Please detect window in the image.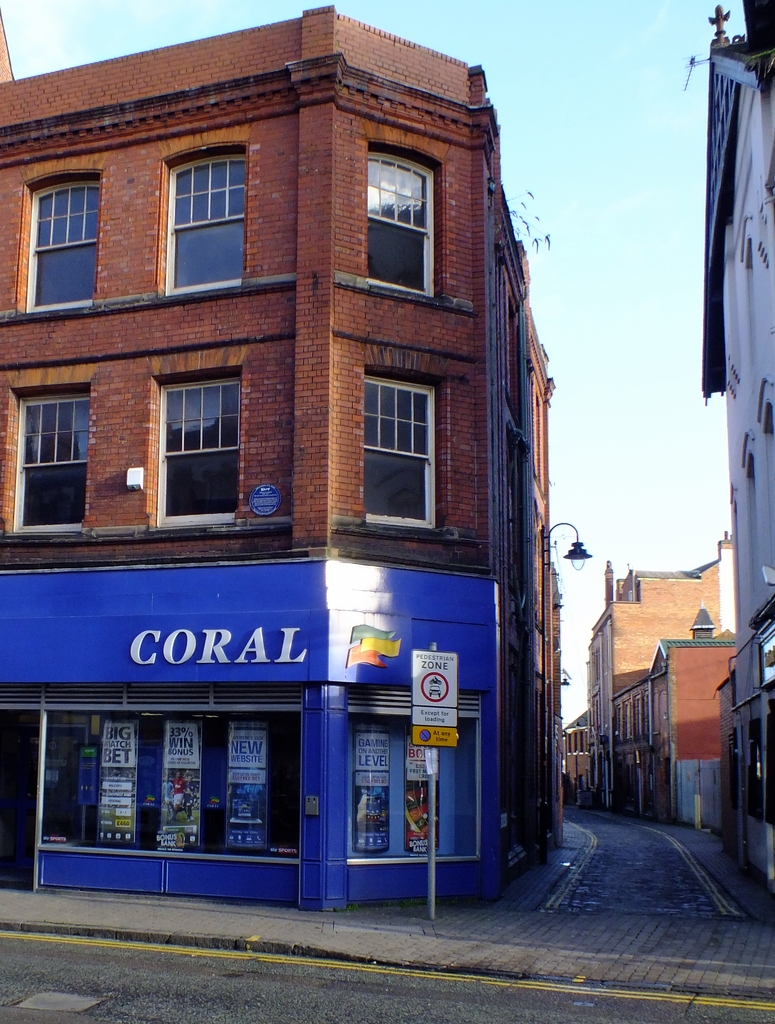
[368,139,441,308].
